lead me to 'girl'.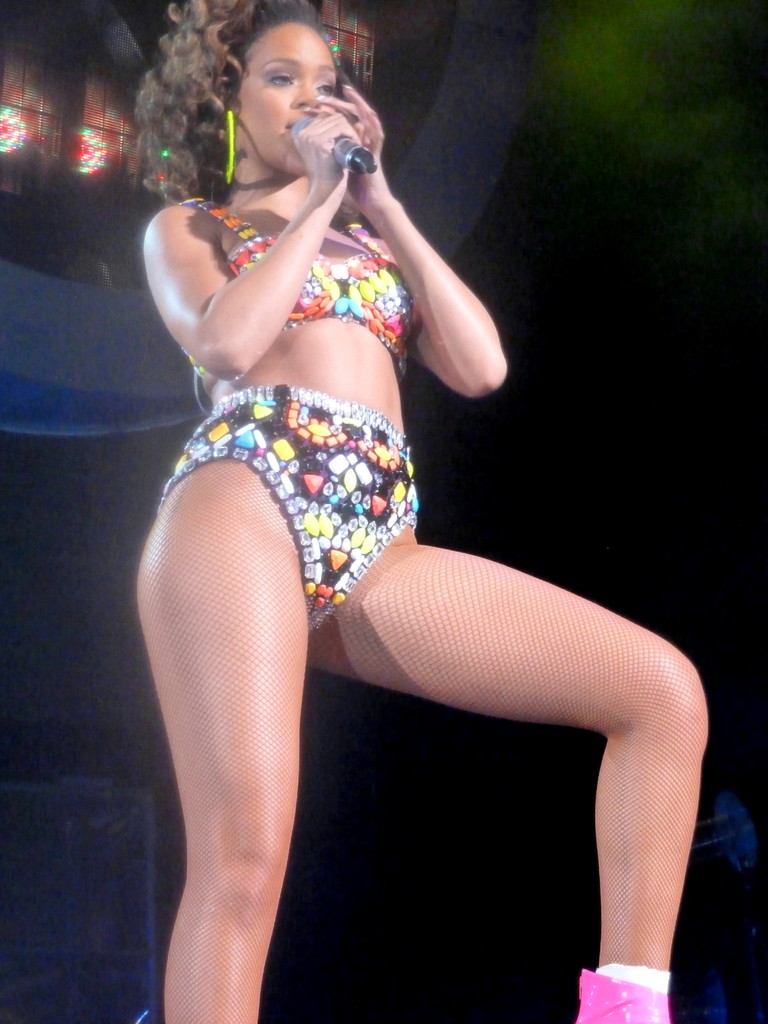
Lead to 131:0:714:1020.
